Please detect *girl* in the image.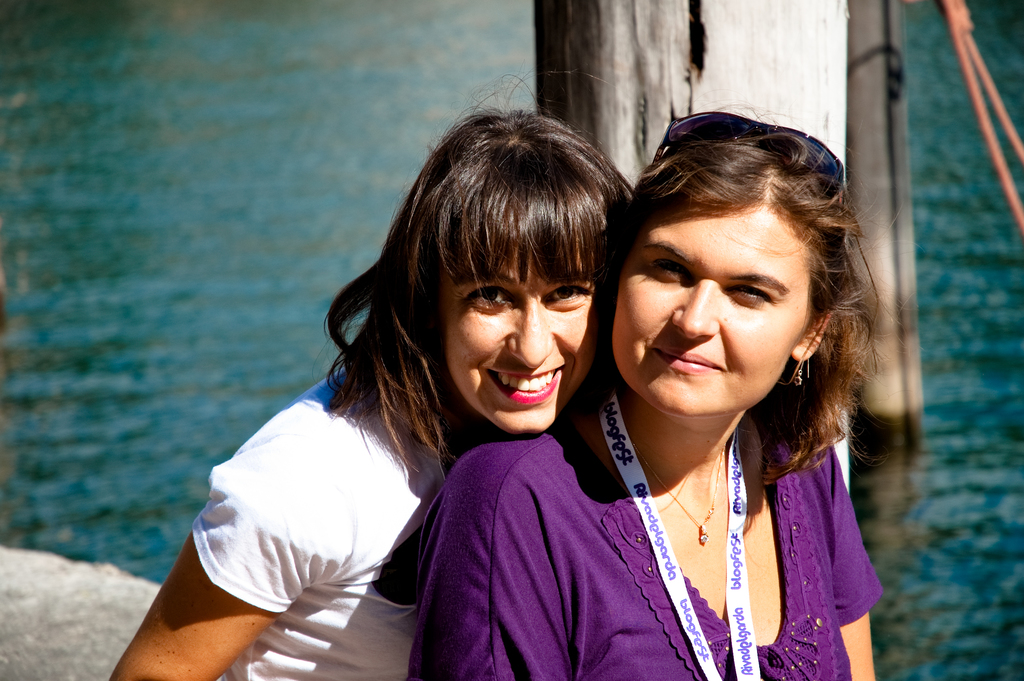
detection(421, 115, 888, 680).
